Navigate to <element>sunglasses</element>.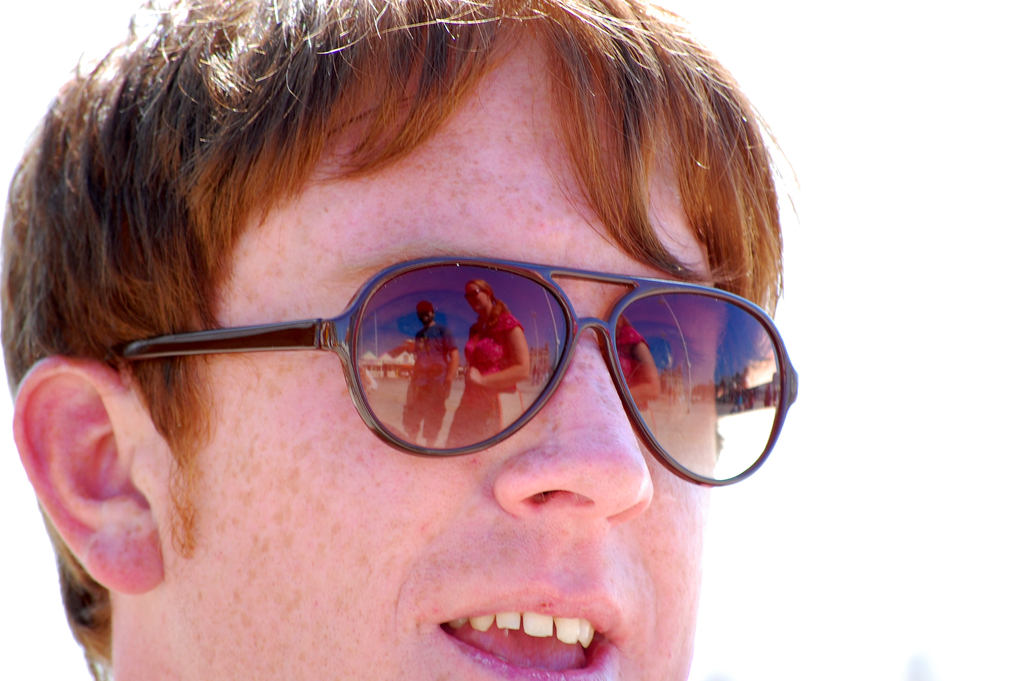
Navigation target: crop(109, 255, 796, 488).
